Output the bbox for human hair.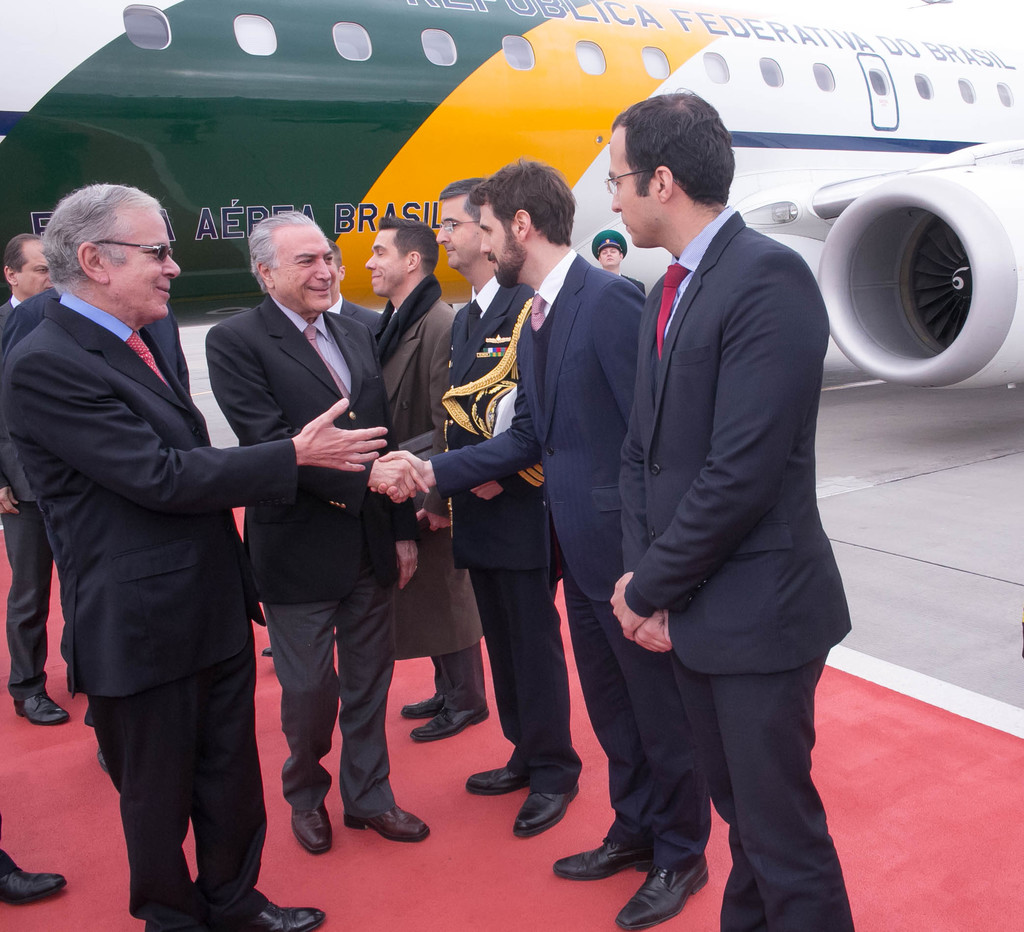
246:219:314:297.
